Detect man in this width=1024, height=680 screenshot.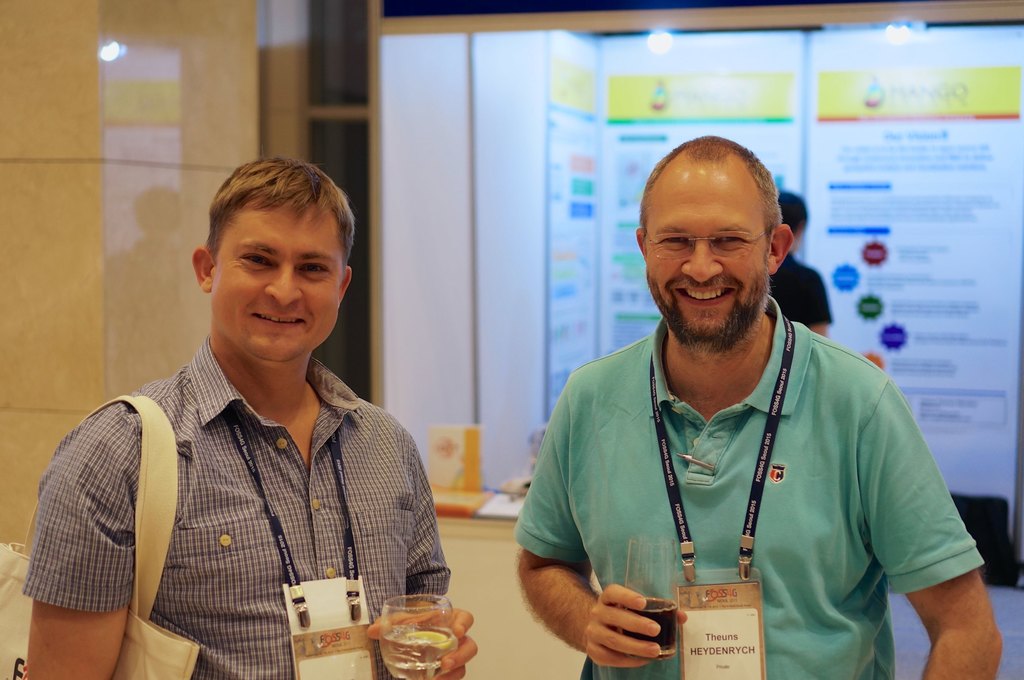
Detection: <bbox>15, 146, 483, 679</bbox>.
